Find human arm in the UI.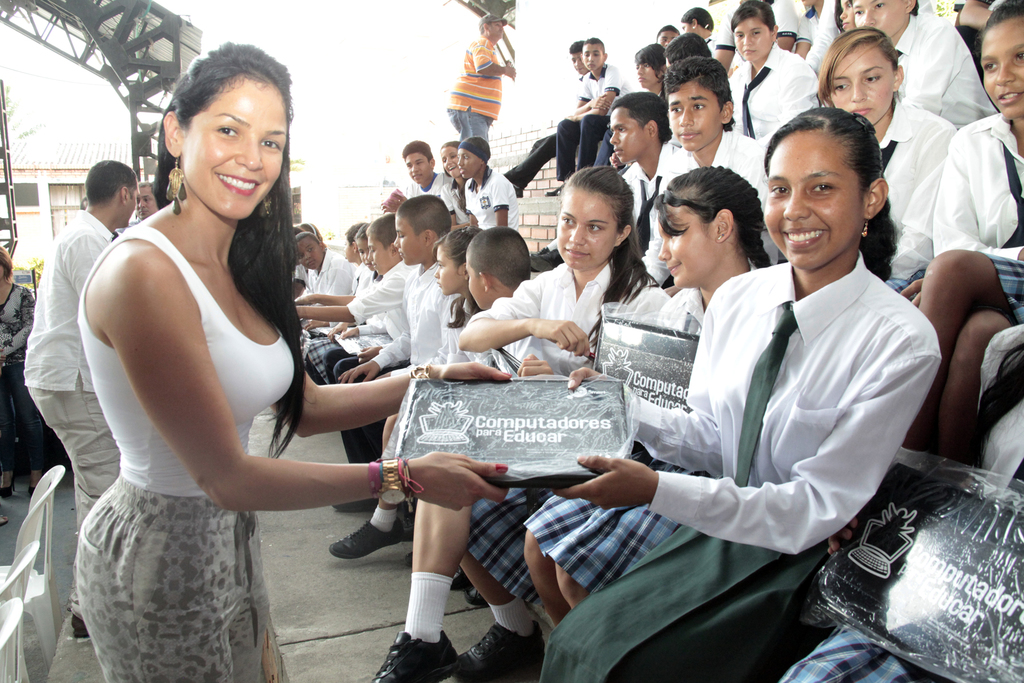
UI element at left=356, top=341, right=388, bottom=358.
